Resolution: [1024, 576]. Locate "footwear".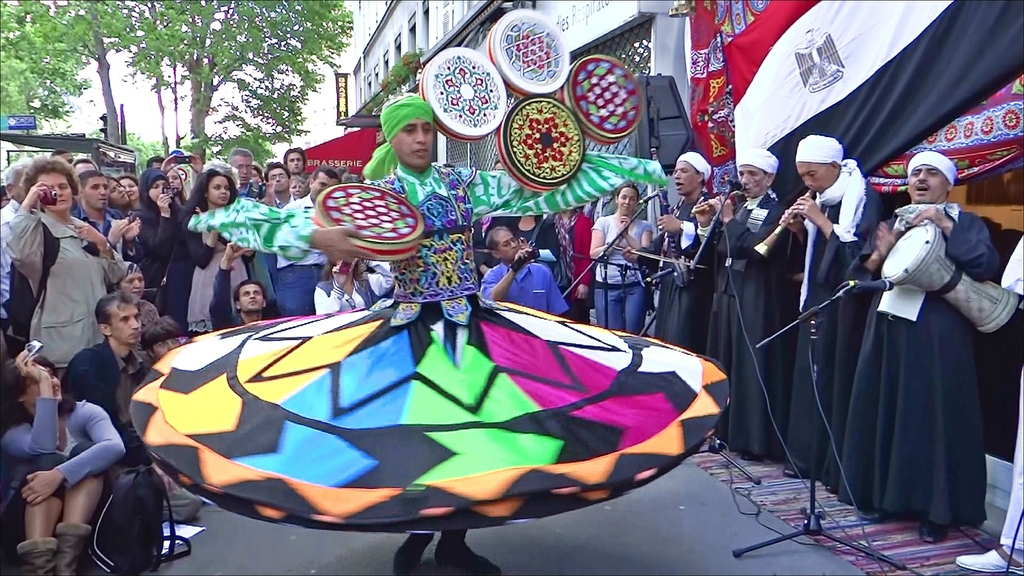
left=782, top=469, right=806, bottom=479.
